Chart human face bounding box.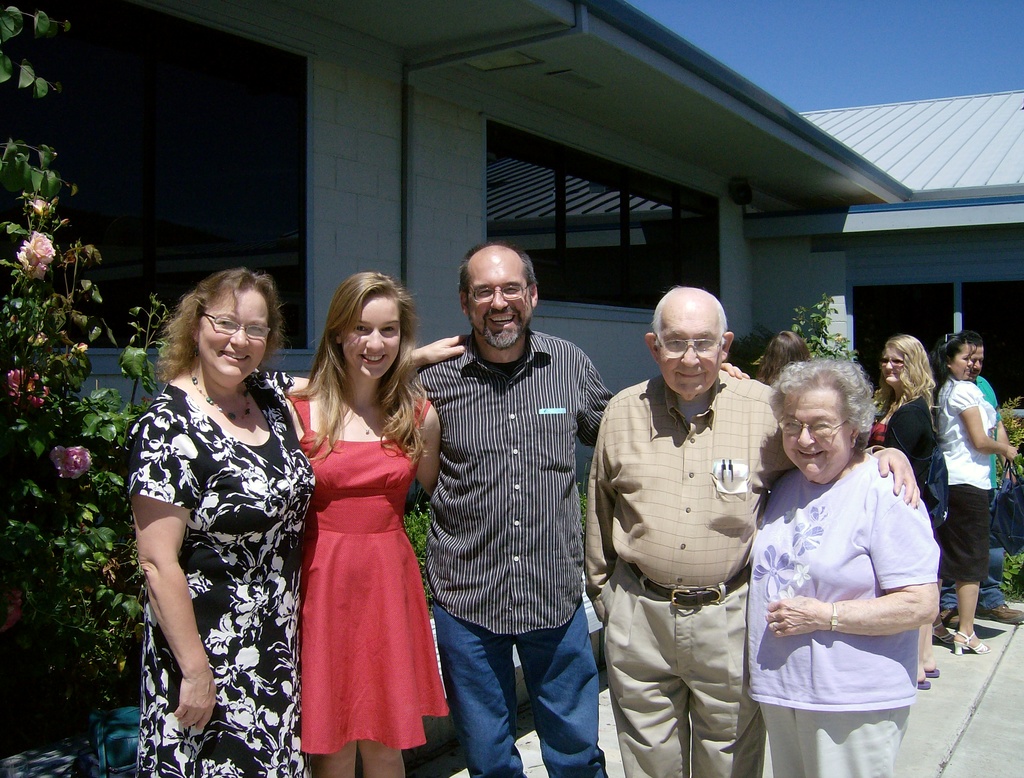
Charted: {"x1": 970, "y1": 340, "x2": 986, "y2": 377}.
